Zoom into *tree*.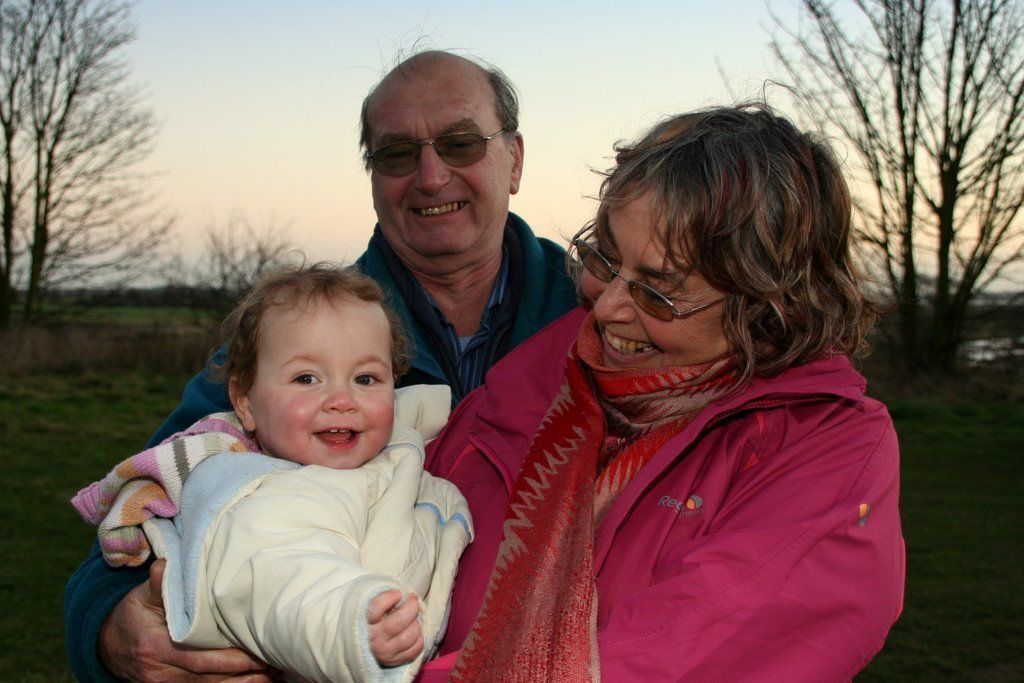
Zoom target: select_region(150, 197, 319, 313).
